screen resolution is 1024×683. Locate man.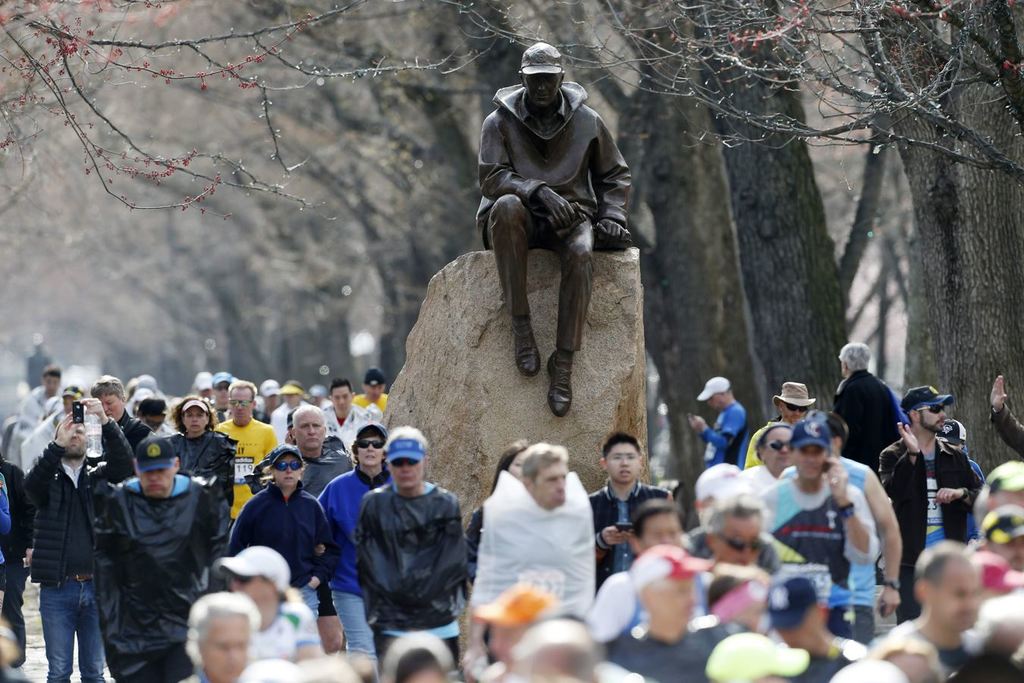
detection(771, 379, 812, 422).
